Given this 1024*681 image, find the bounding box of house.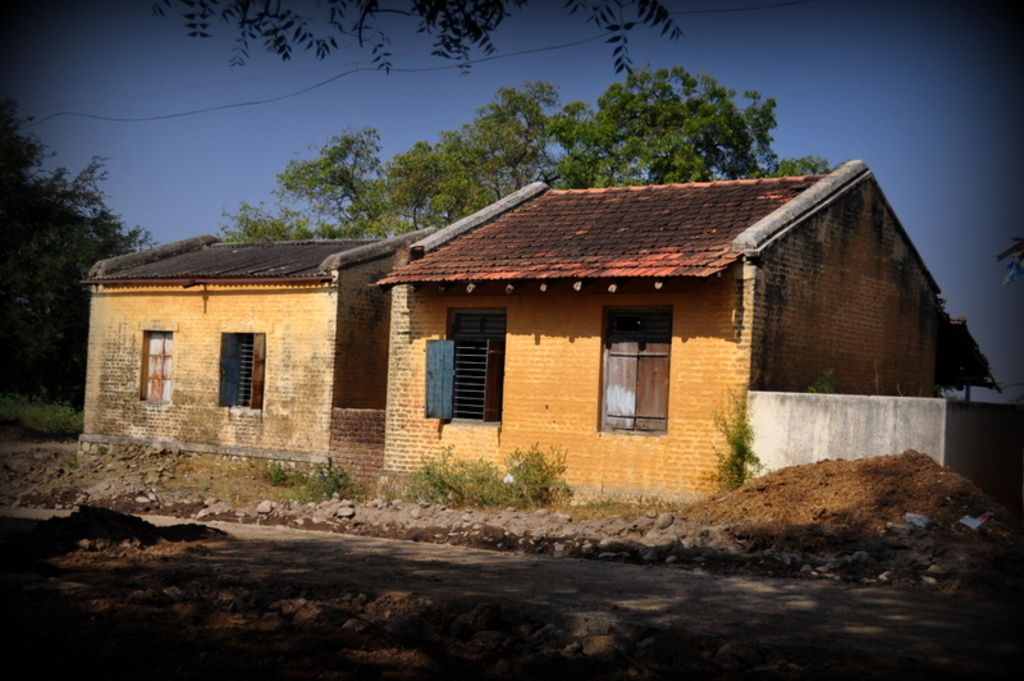
x1=92 y1=215 x2=525 y2=498.
